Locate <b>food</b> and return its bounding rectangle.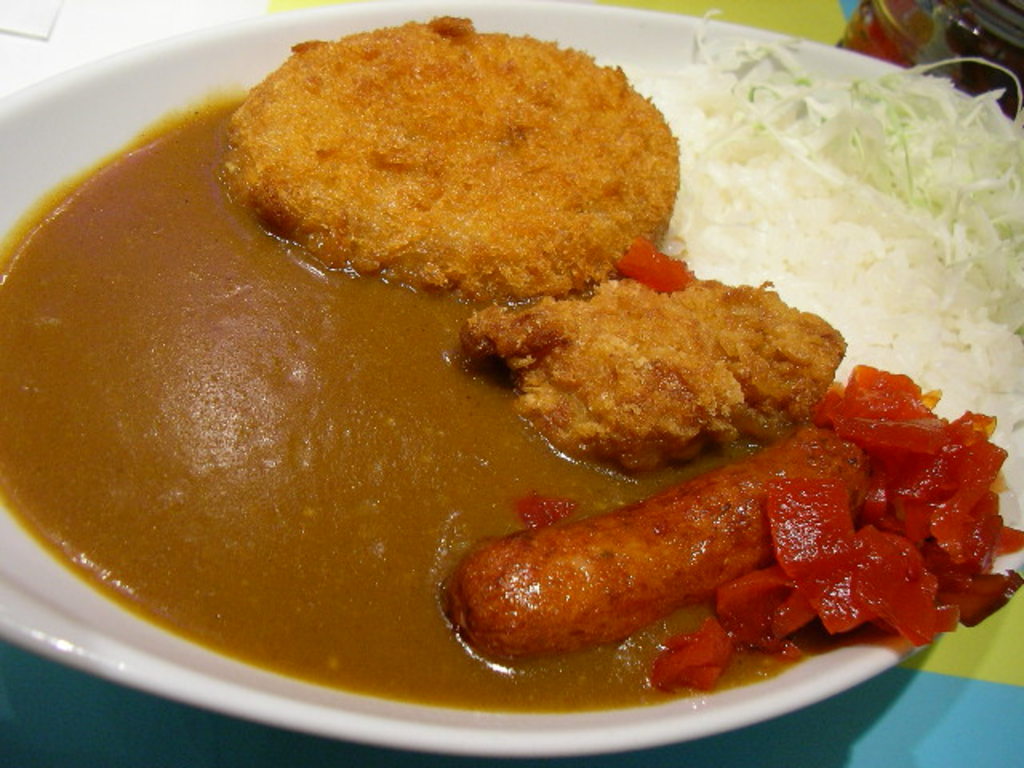
(left=22, top=37, right=976, bottom=702).
